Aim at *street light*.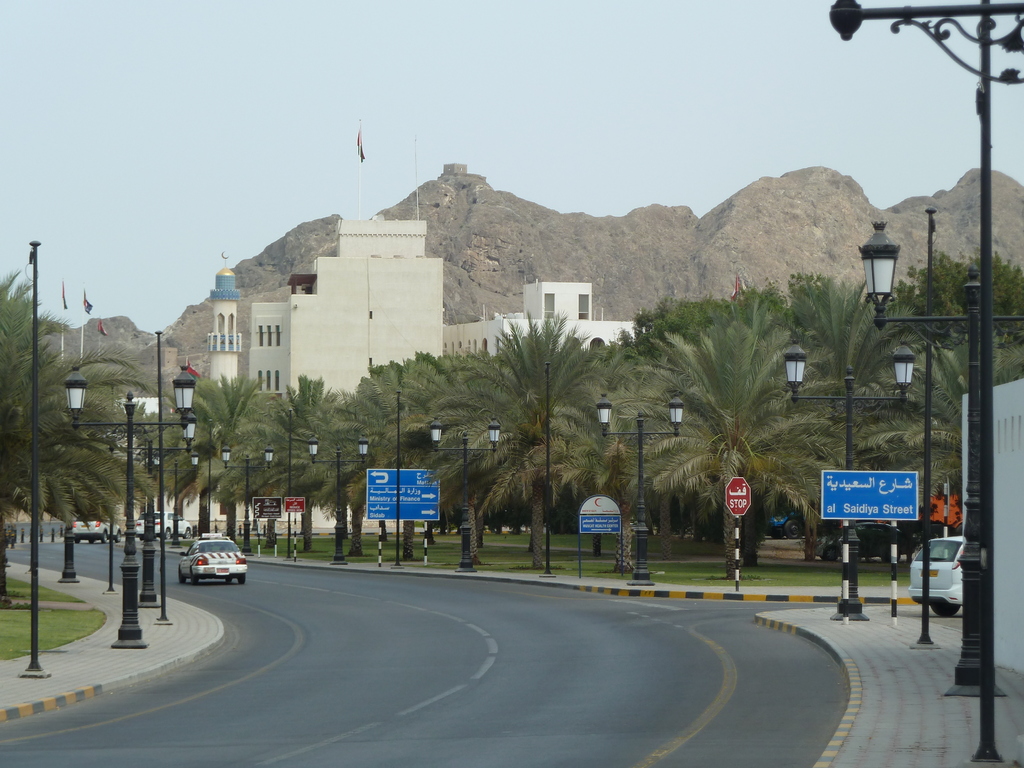
Aimed at pyautogui.locateOnScreen(108, 410, 196, 604).
